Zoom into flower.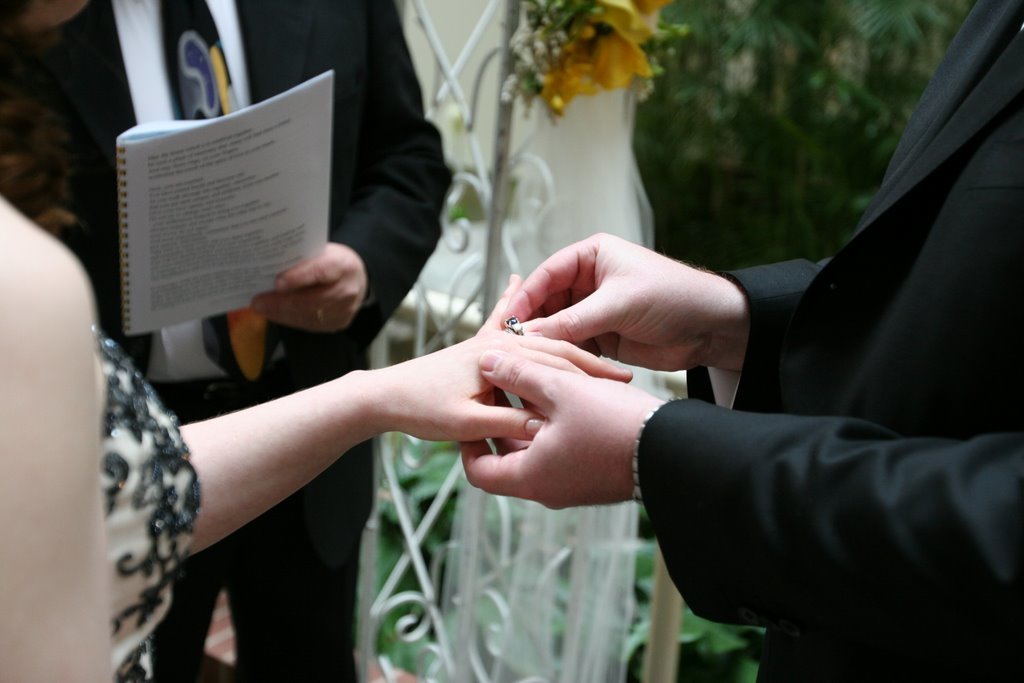
Zoom target: detection(590, 0, 644, 87).
